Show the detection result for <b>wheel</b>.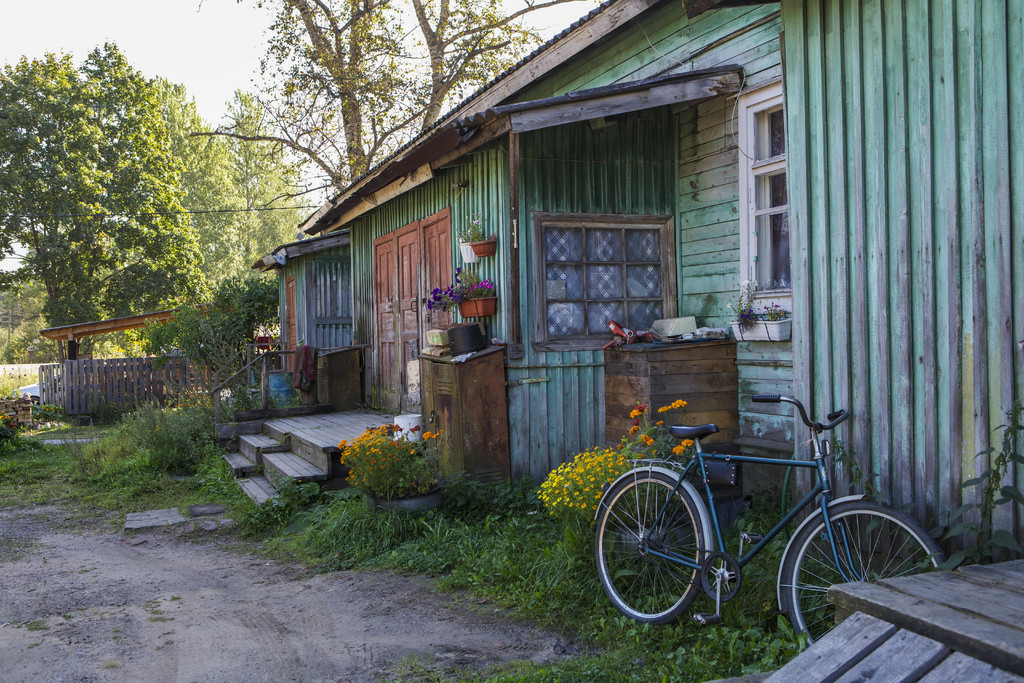
(x1=781, y1=504, x2=942, y2=638).
